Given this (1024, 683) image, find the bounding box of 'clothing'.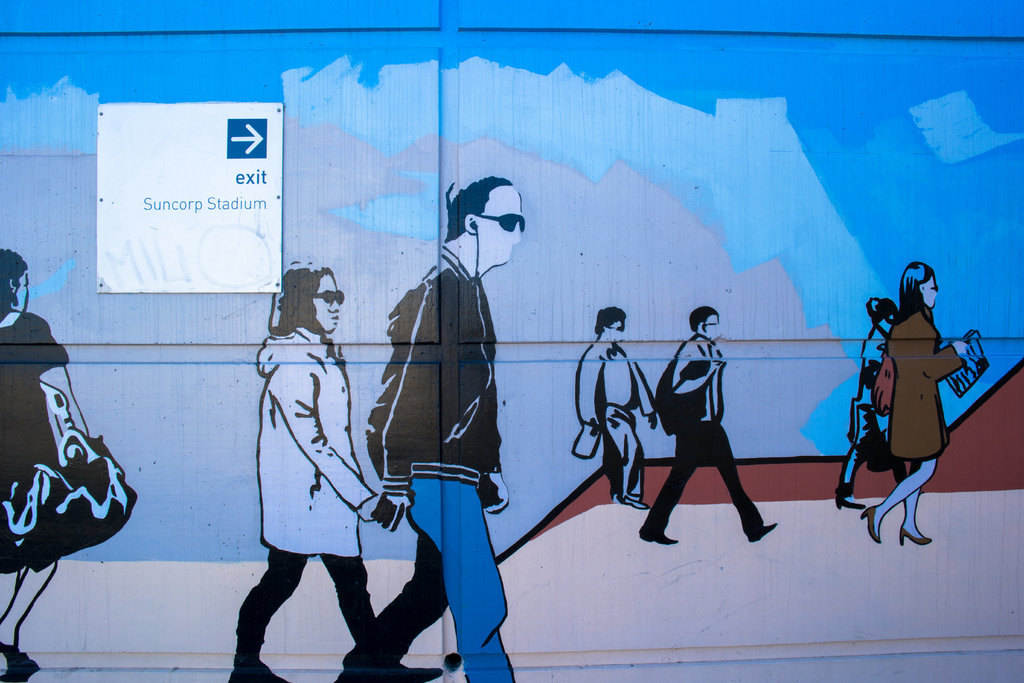
[0, 314, 67, 481].
